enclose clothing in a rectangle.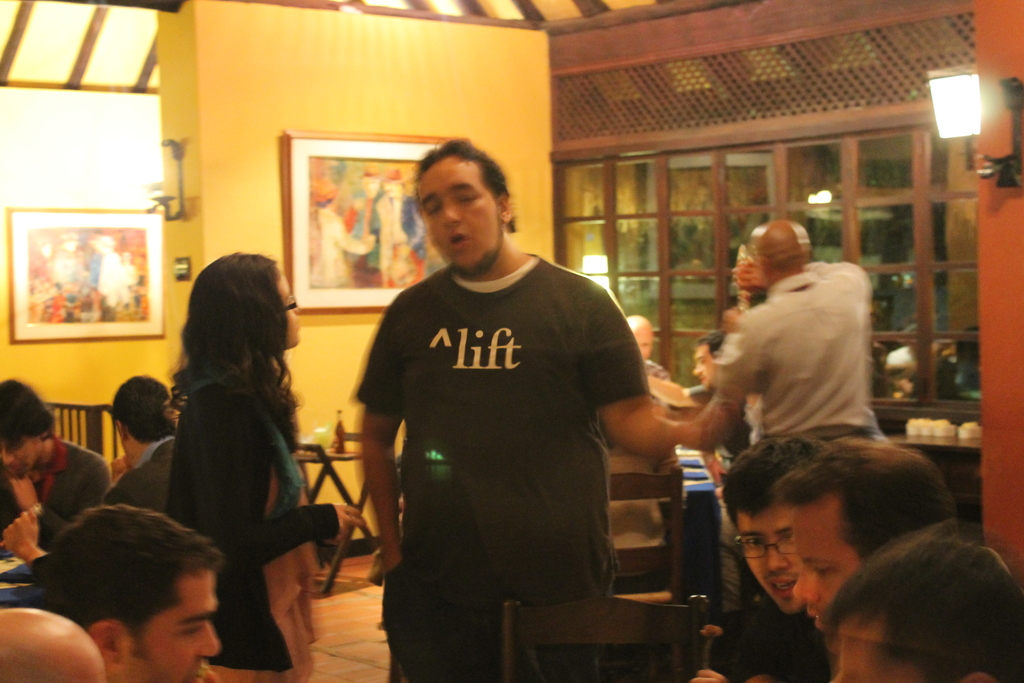
[x1=728, y1=604, x2=822, y2=682].
